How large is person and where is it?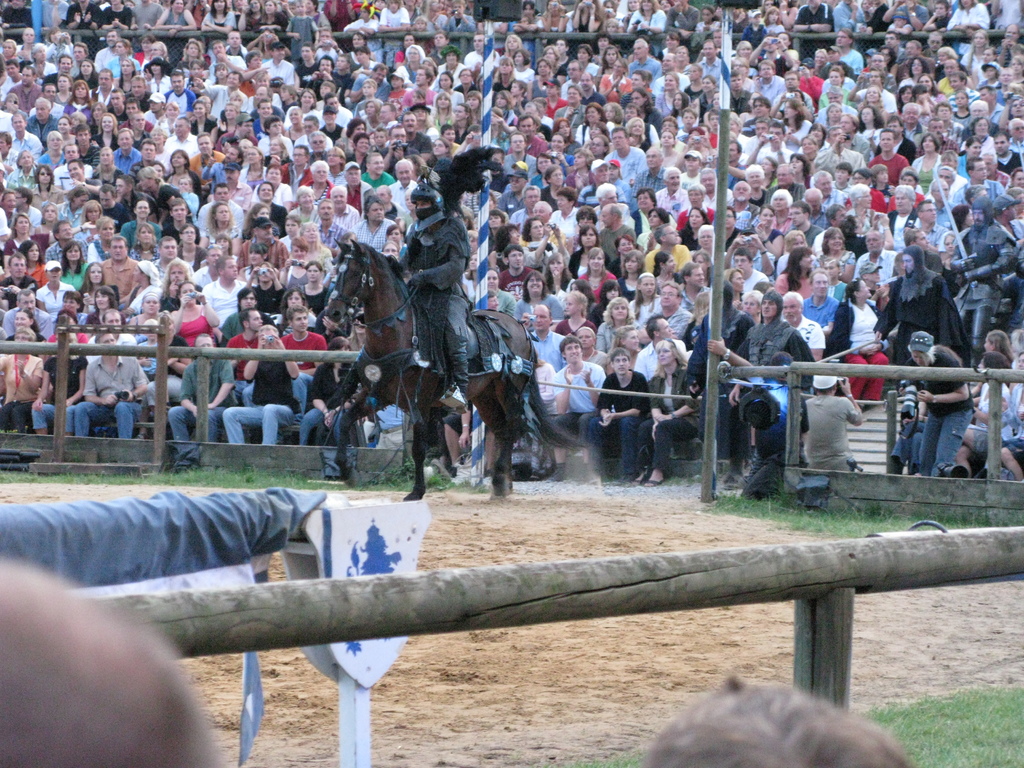
Bounding box: l=397, t=175, r=477, b=405.
